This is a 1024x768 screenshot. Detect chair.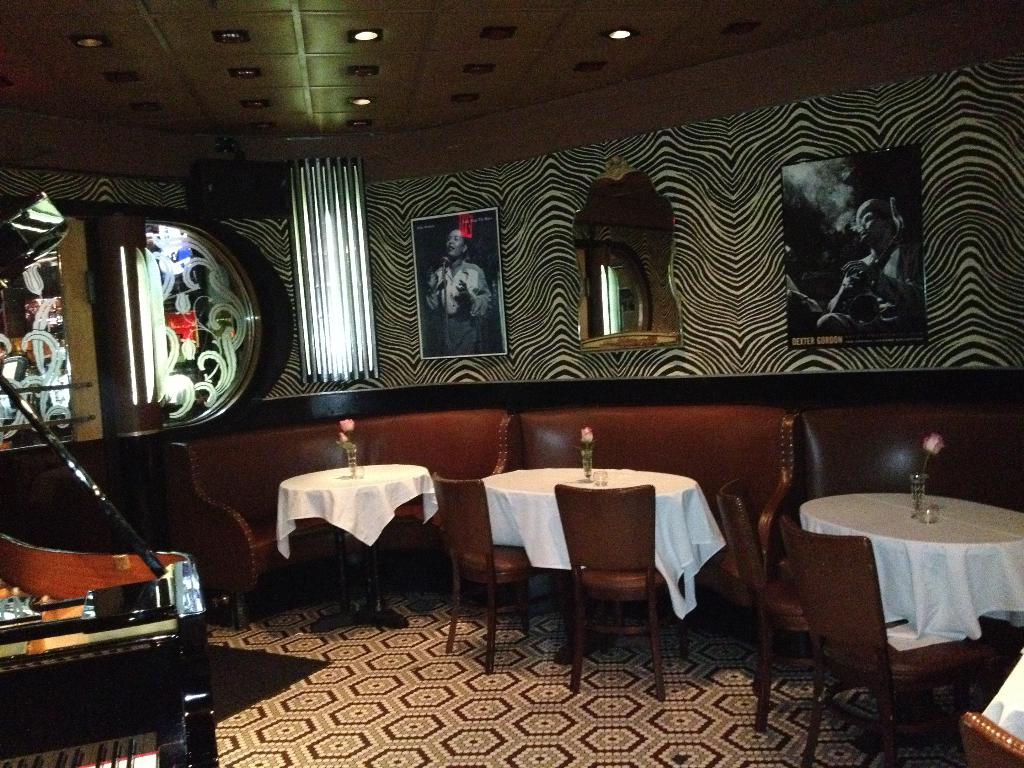
<bbox>432, 471, 564, 673</bbox>.
